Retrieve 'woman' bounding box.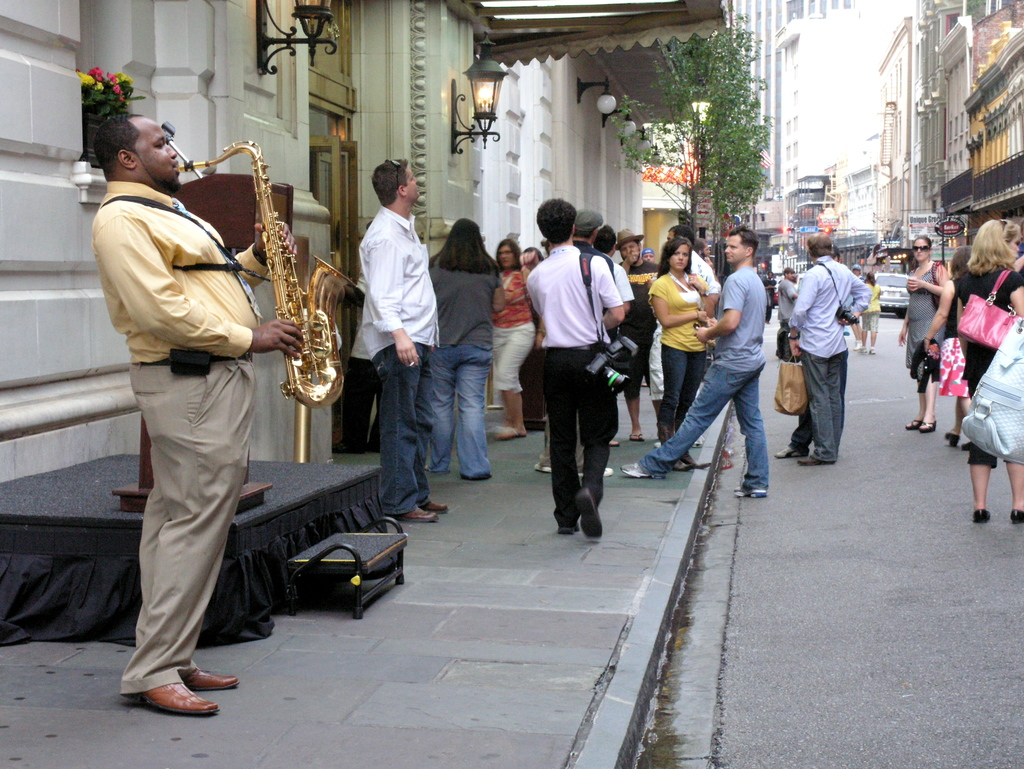
Bounding box: x1=952, y1=219, x2=1023, y2=523.
